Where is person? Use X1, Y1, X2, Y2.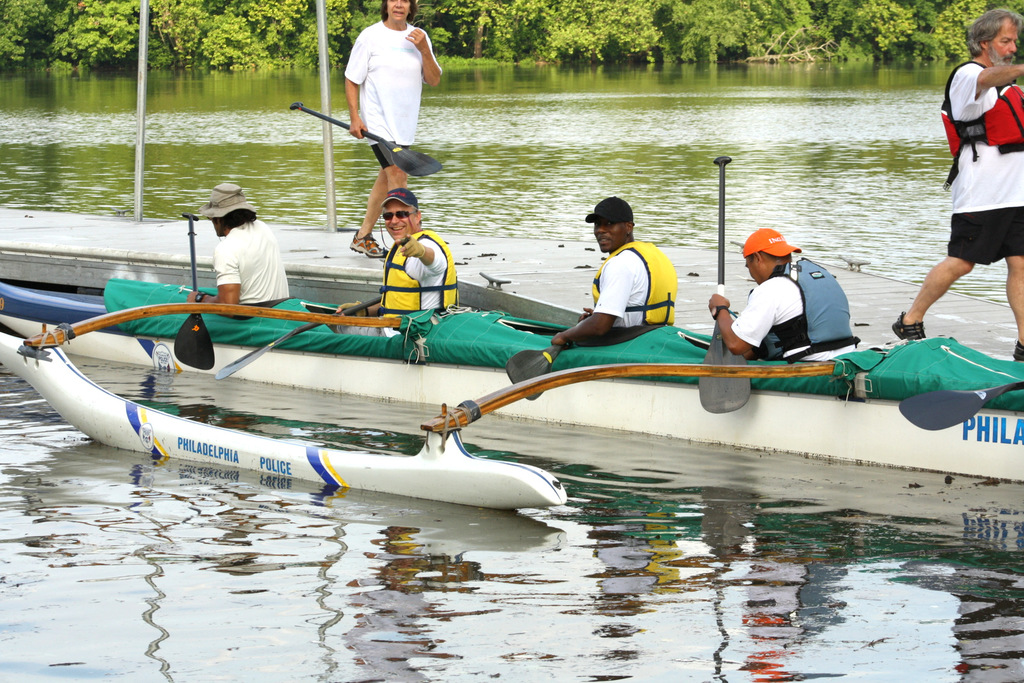
333, 188, 458, 339.
